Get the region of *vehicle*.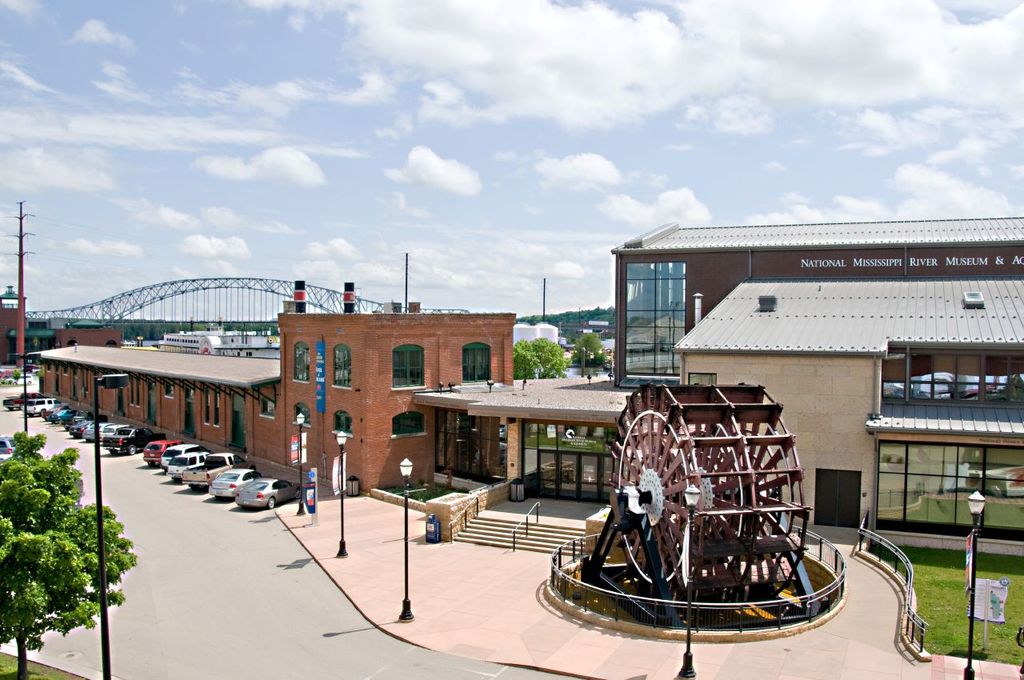
locate(63, 415, 82, 426).
